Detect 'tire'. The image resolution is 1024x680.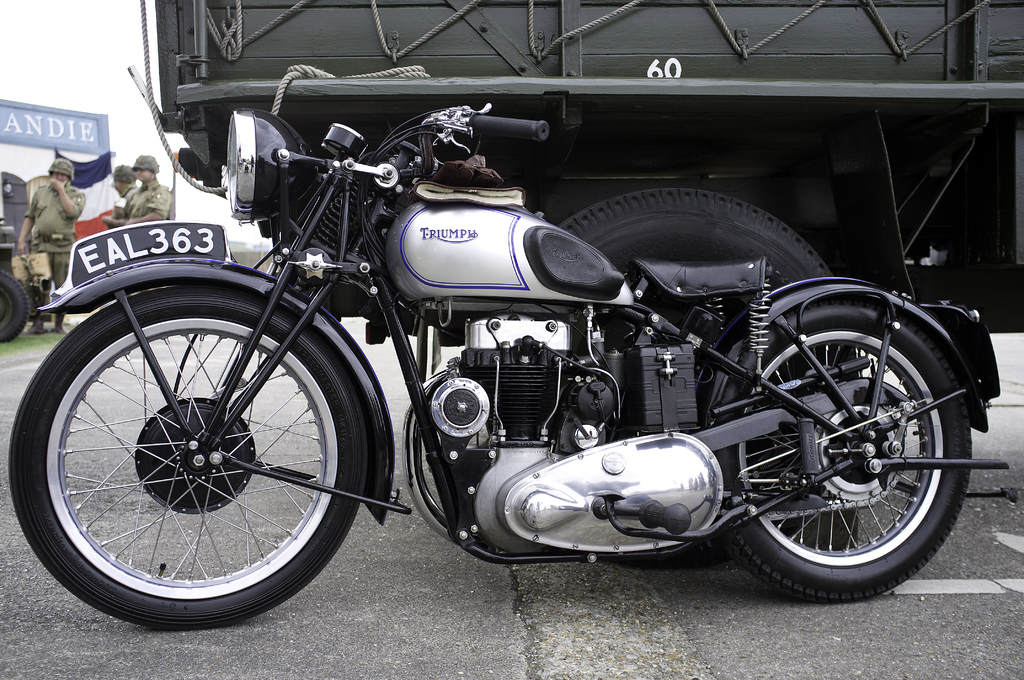
region(0, 271, 36, 344).
